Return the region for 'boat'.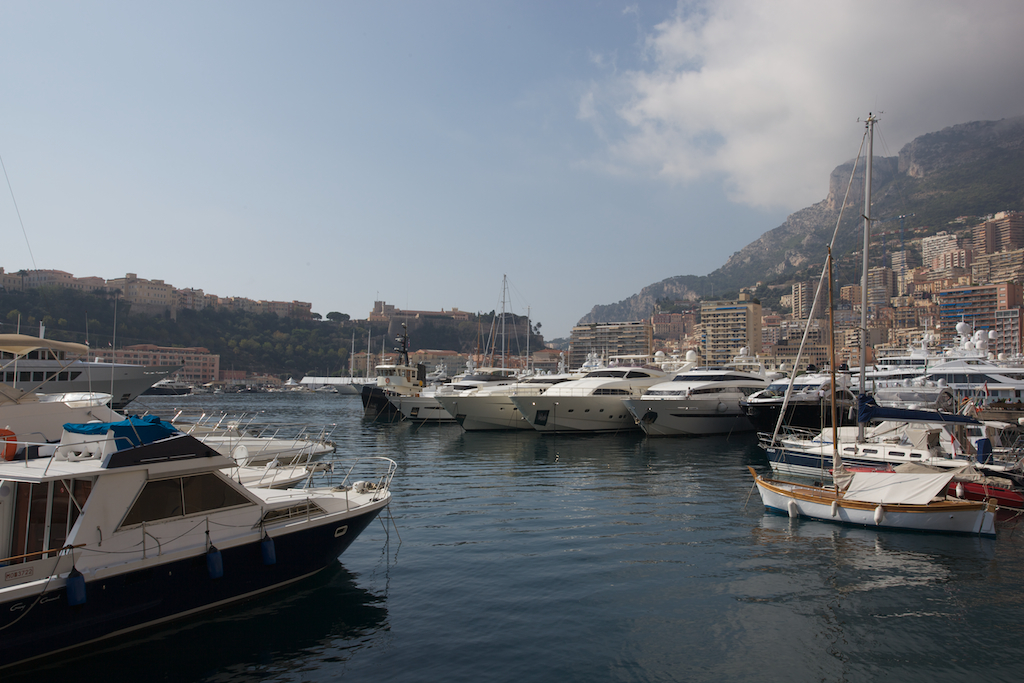
[928, 361, 1023, 406].
